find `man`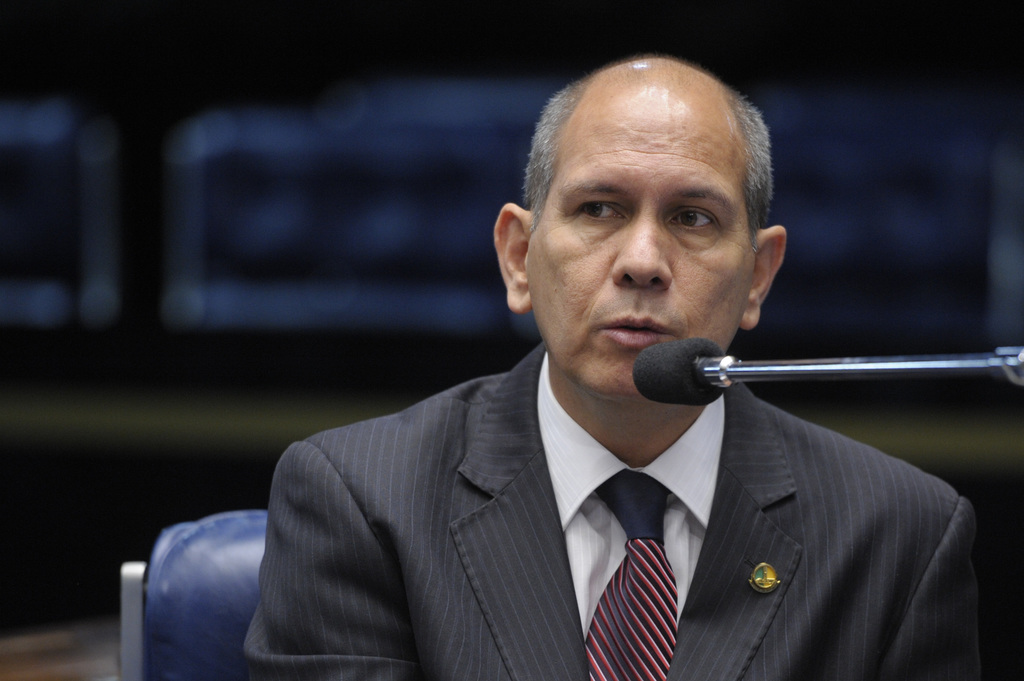
Rect(213, 90, 990, 673)
